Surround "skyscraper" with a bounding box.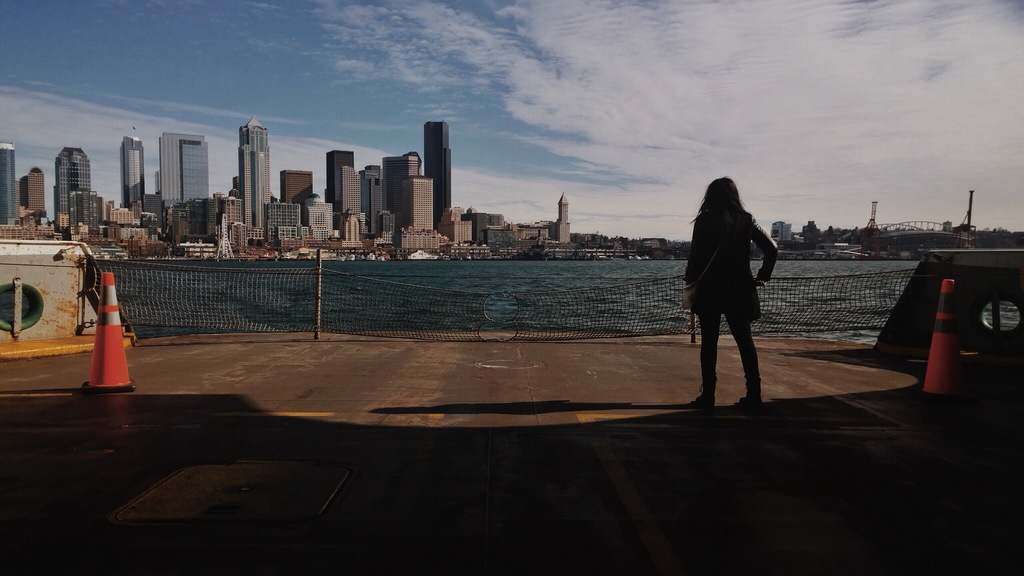
[left=157, top=135, right=212, bottom=214].
